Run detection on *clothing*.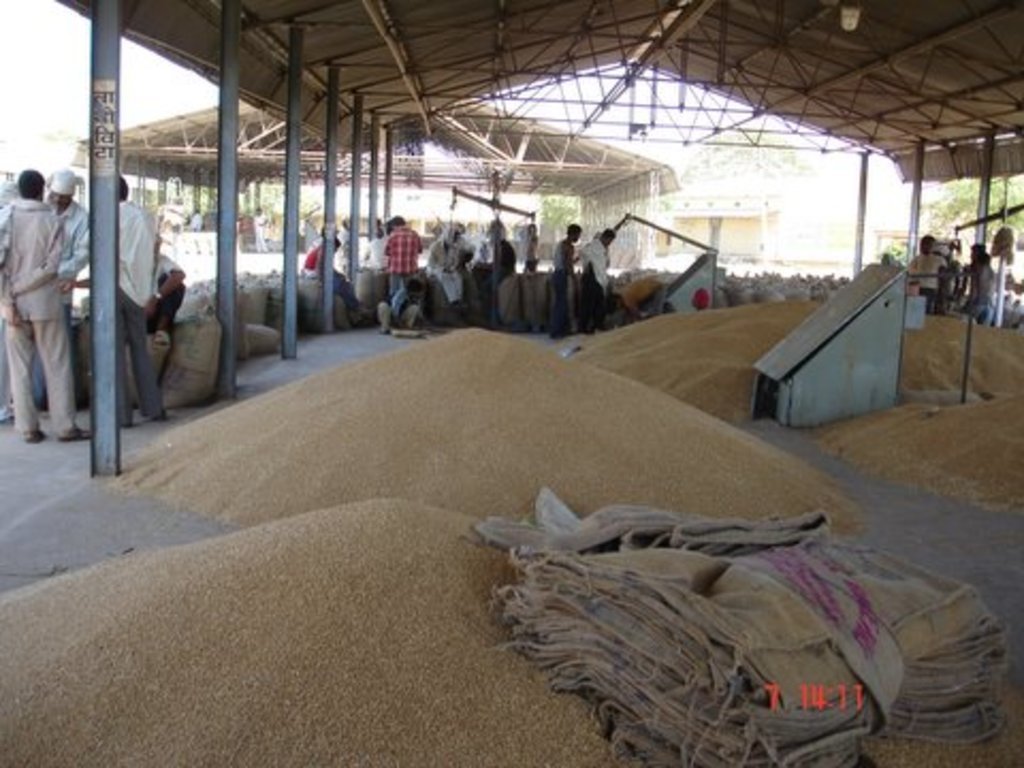
Result: l=301, t=245, r=361, b=314.
